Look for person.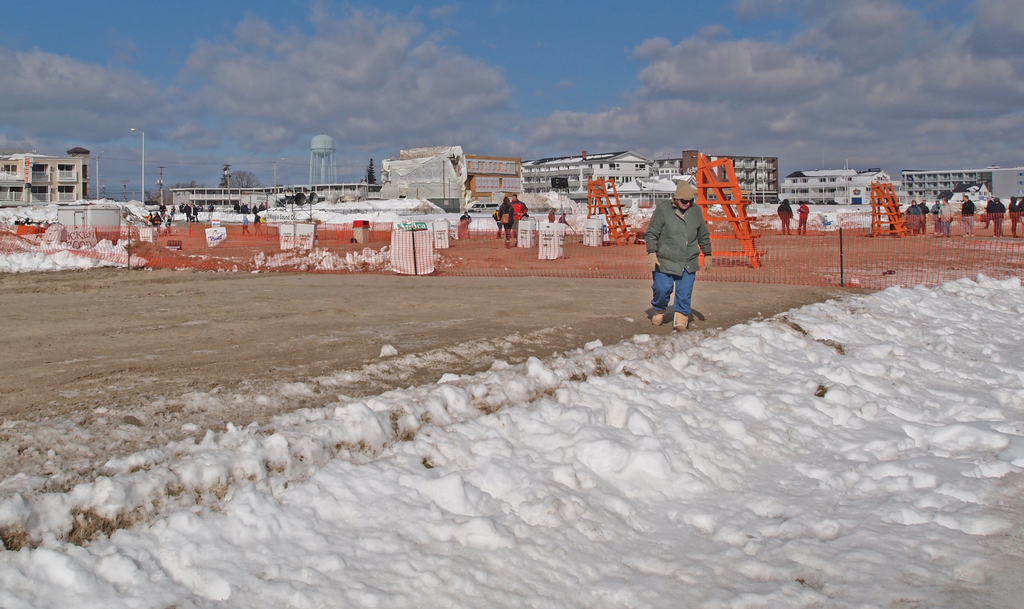
Found: bbox=(459, 210, 474, 237).
